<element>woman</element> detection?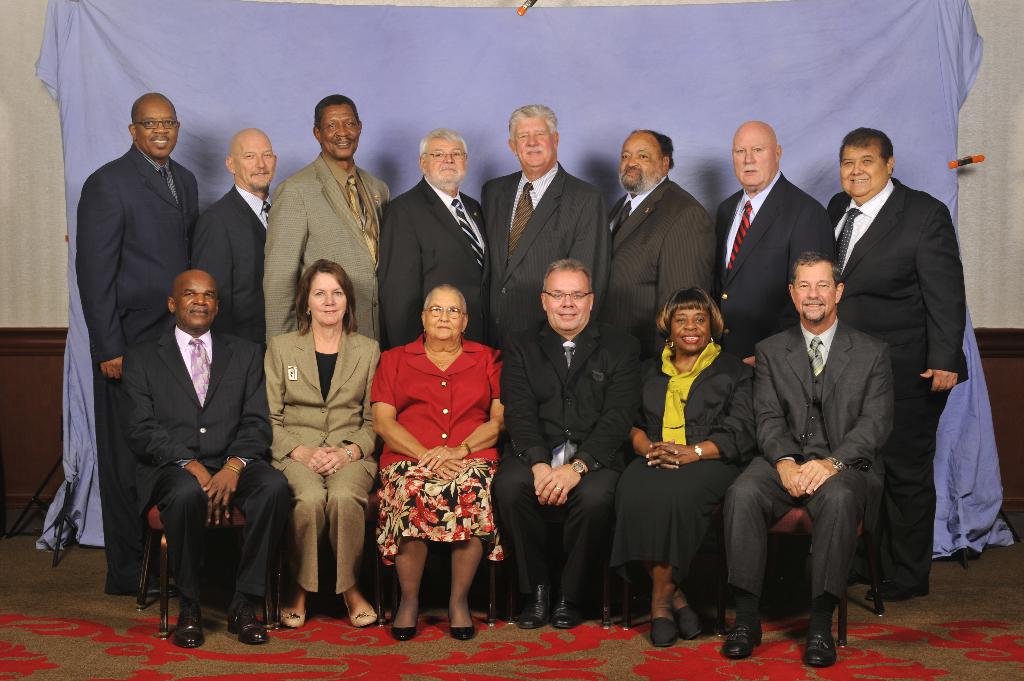
rect(262, 259, 381, 627)
